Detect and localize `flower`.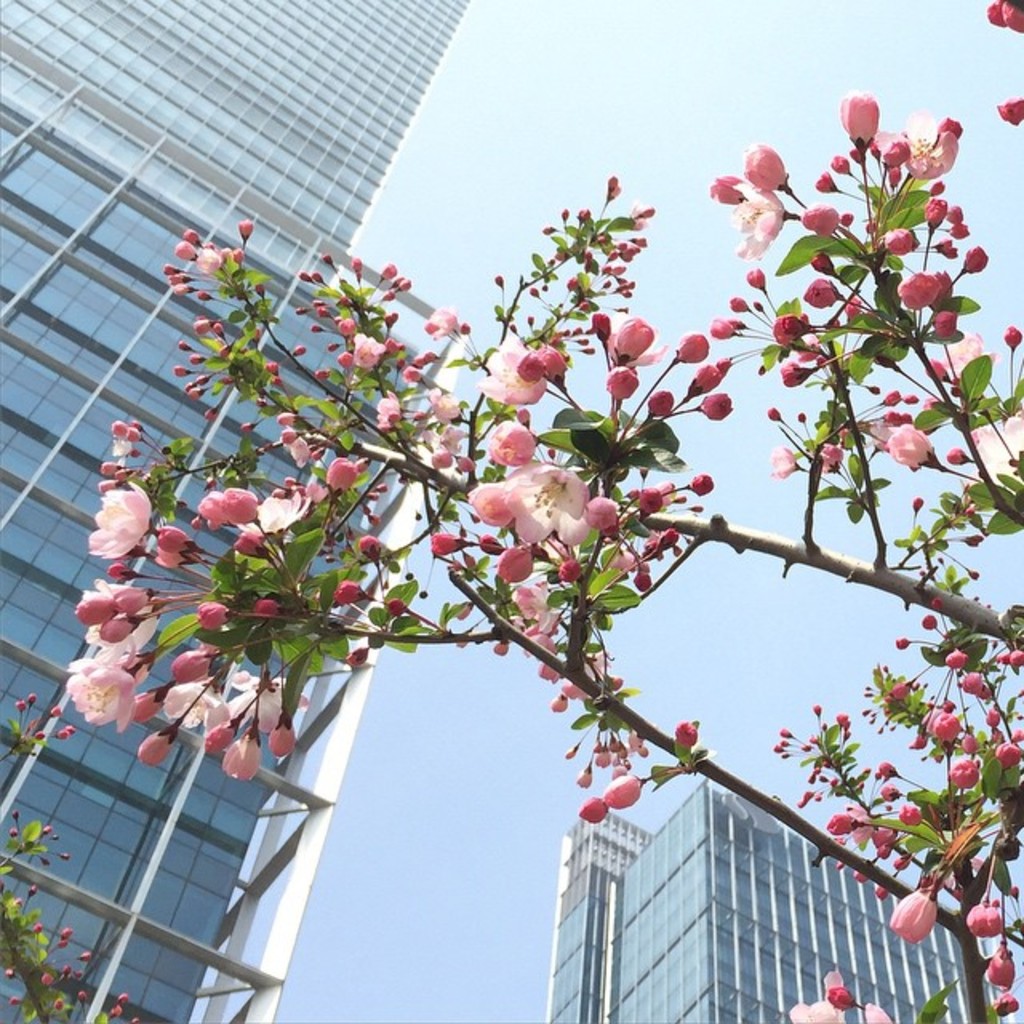
Localized at [x1=784, y1=998, x2=846, y2=1022].
